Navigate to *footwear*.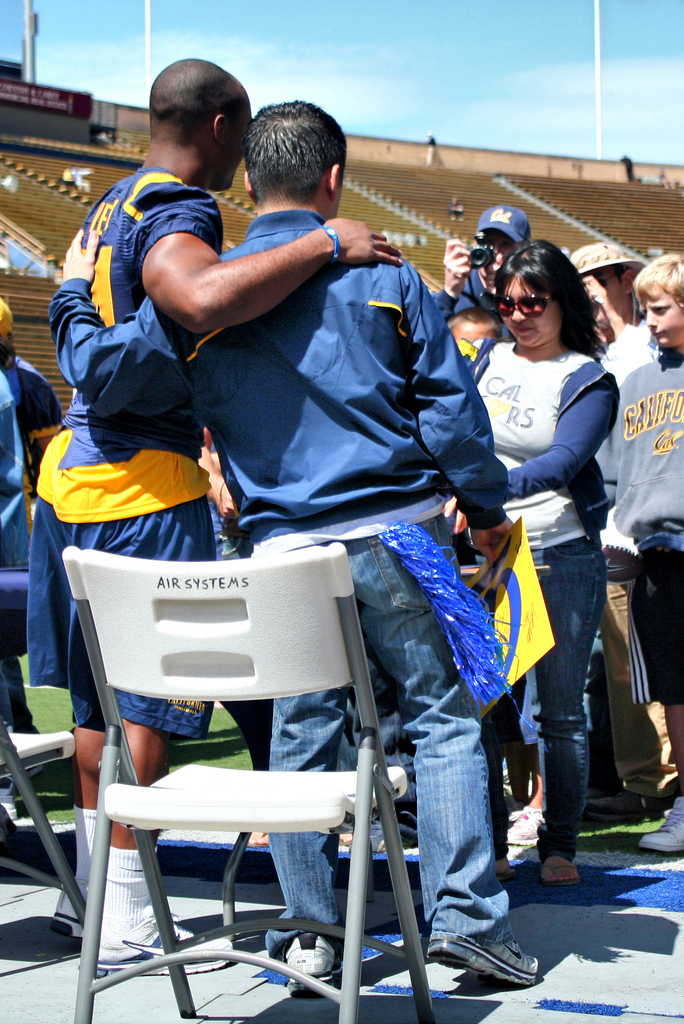
Navigation target: detection(86, 905, 234, 972).
